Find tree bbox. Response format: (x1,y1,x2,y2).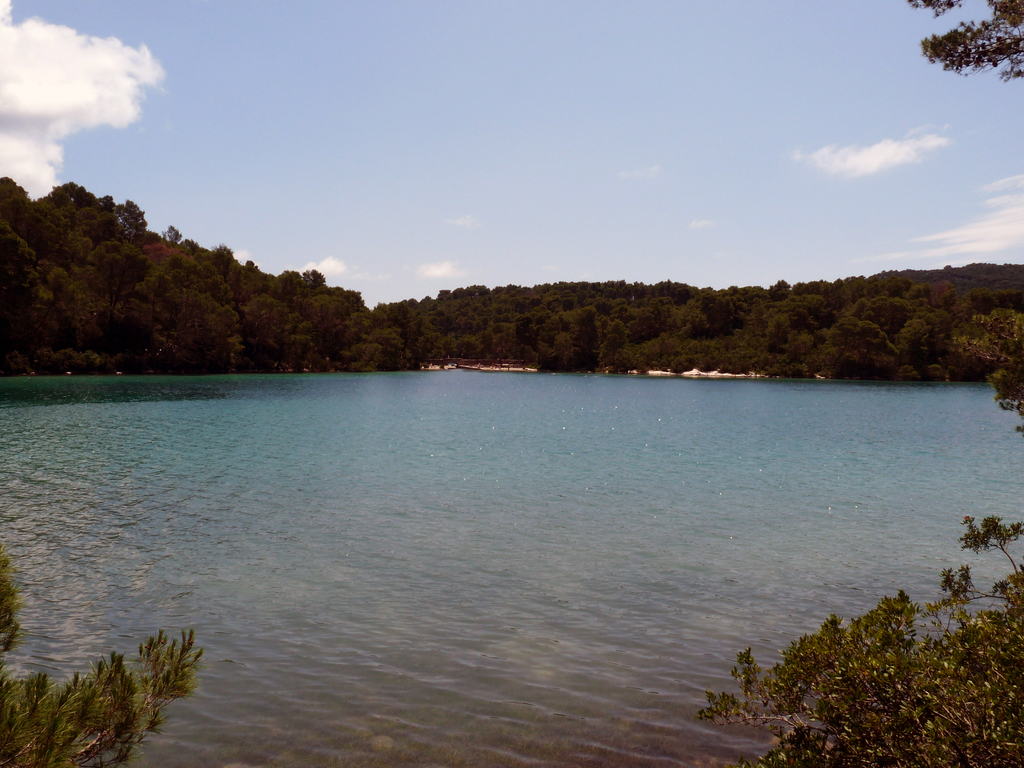
(692,491,1023,767).
